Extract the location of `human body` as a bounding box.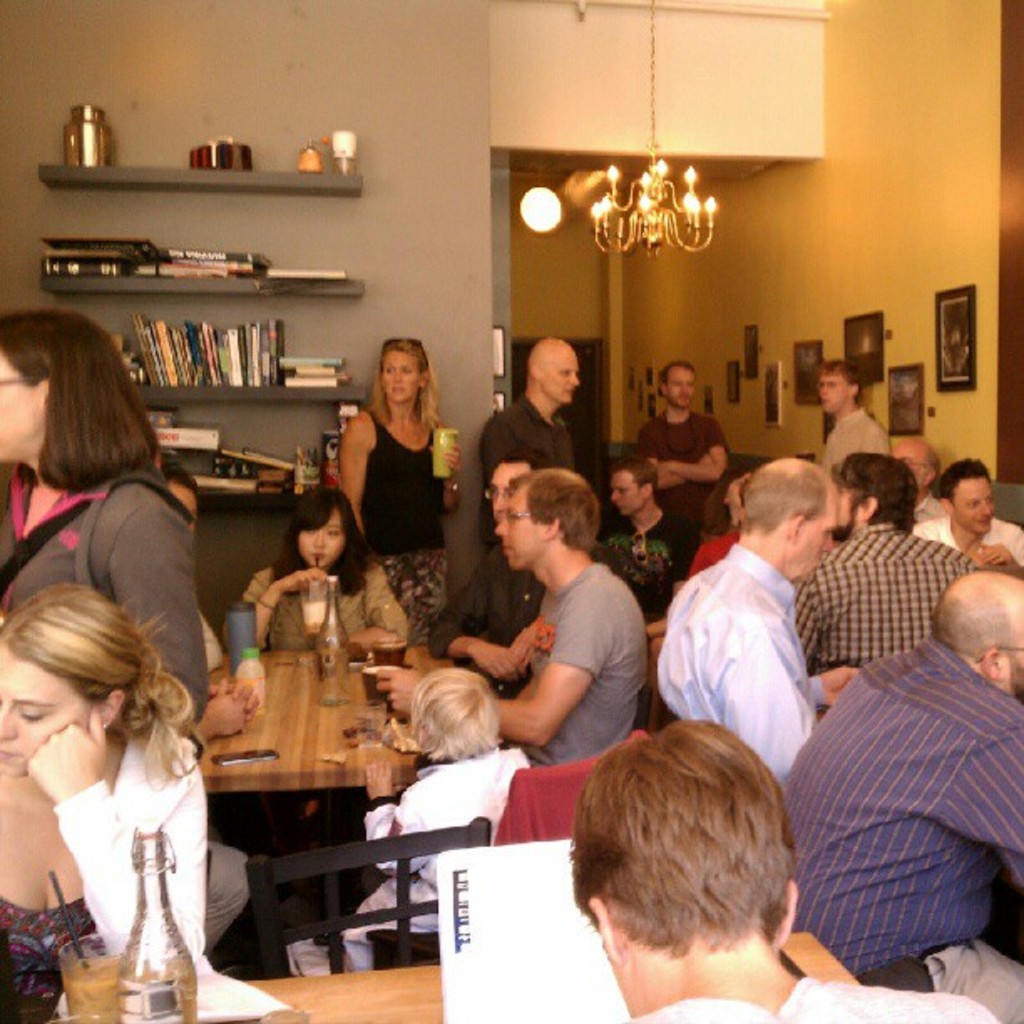
locate(221, 552, 410, 656).
